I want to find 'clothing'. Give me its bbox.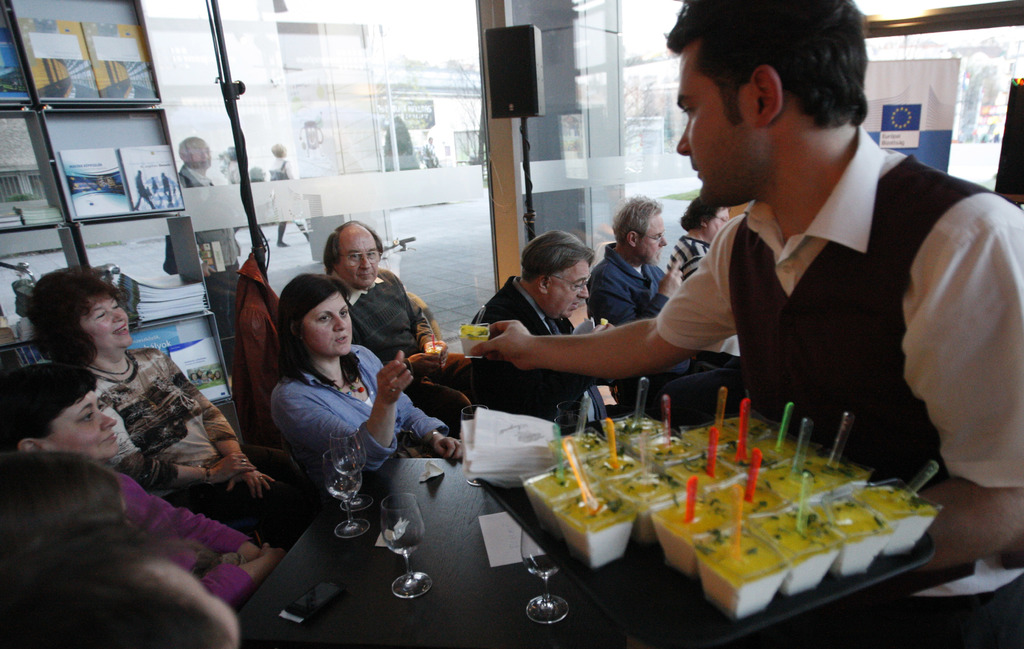
84:347:324:531.
